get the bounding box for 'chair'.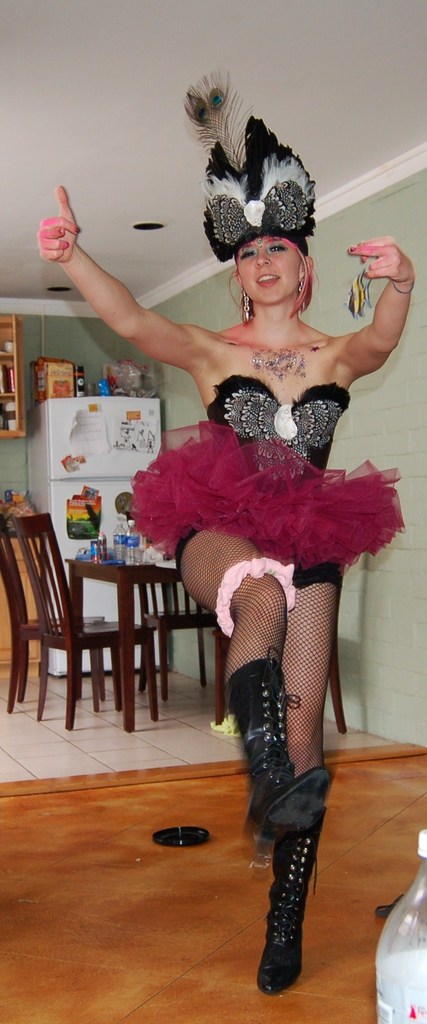
locate(132, 555, 229, 723).
